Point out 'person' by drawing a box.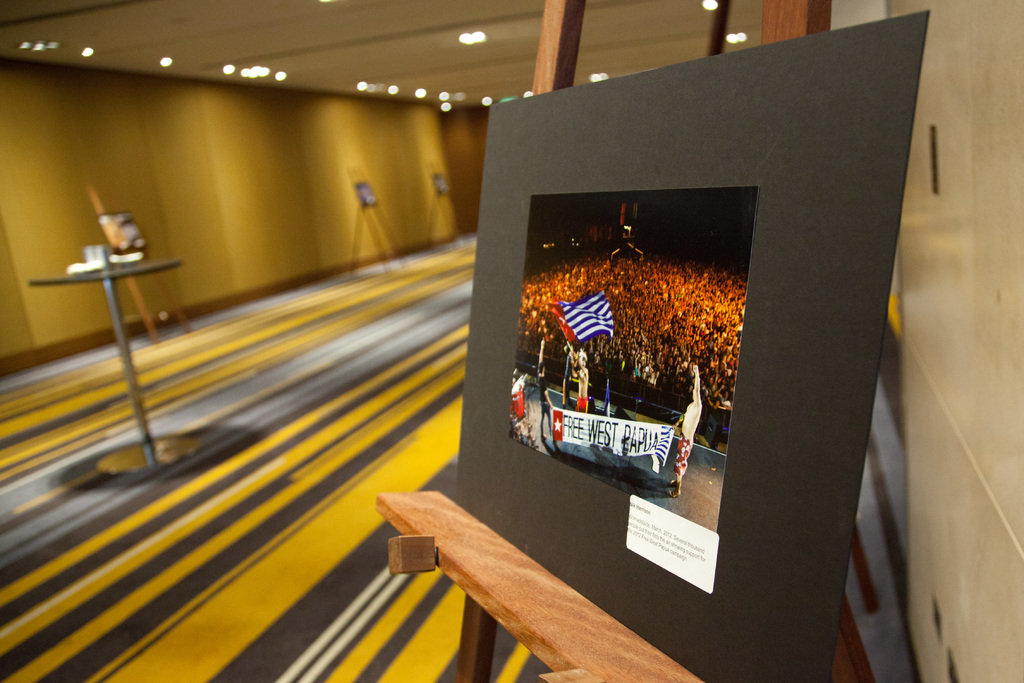
x1=569, y1=350, x2=591, y2=407.
